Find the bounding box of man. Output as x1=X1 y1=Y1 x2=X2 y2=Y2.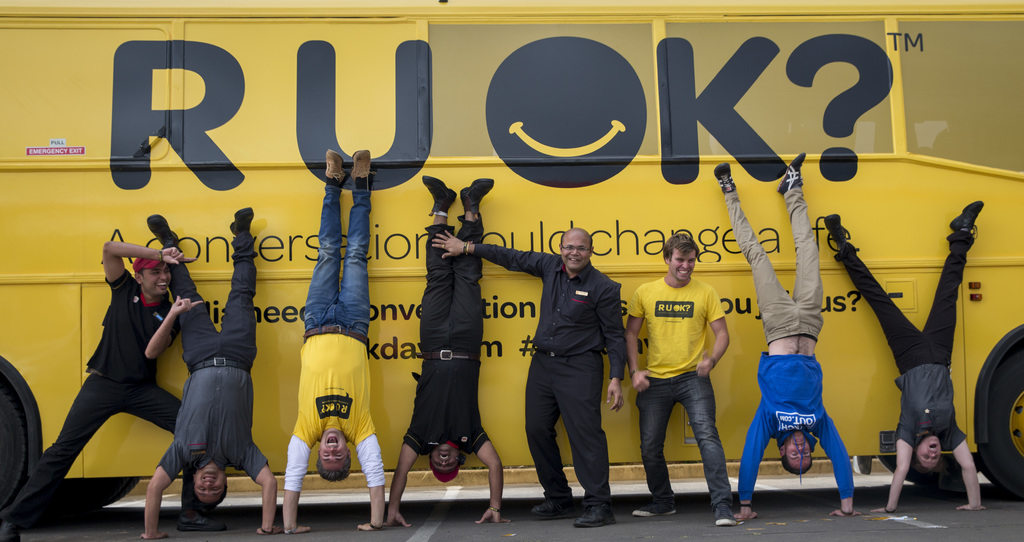
x1=136 y1=198 x2=282 y2=534.
